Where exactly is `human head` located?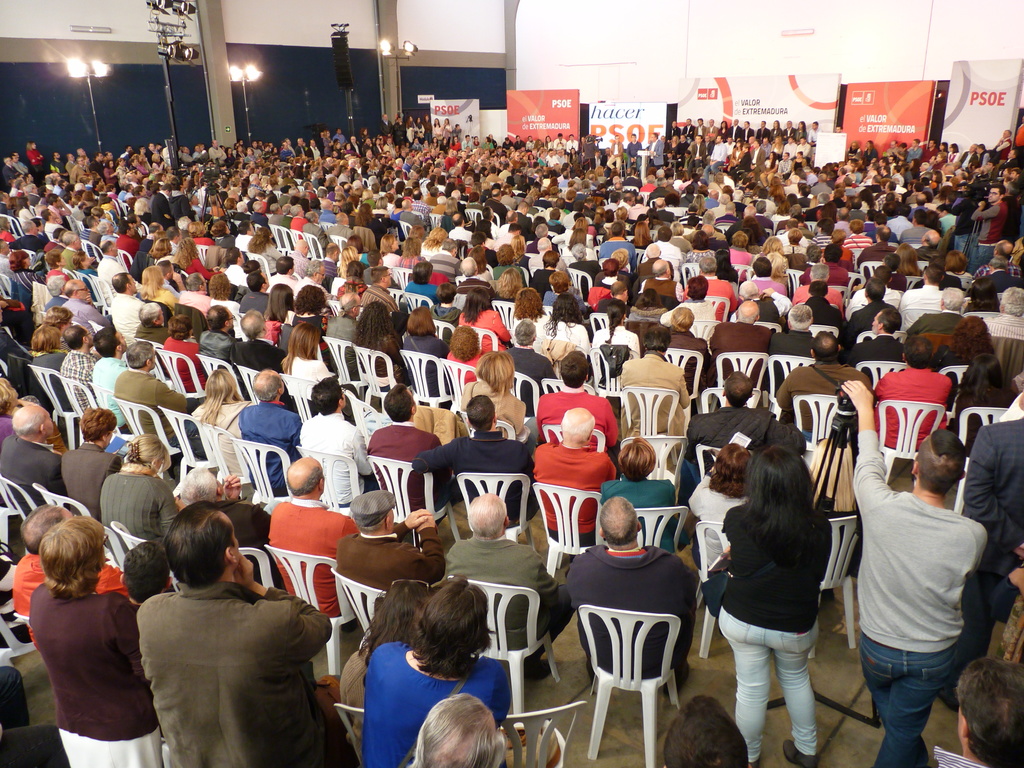
Its bounding box is (249, 367, 285, 400).
